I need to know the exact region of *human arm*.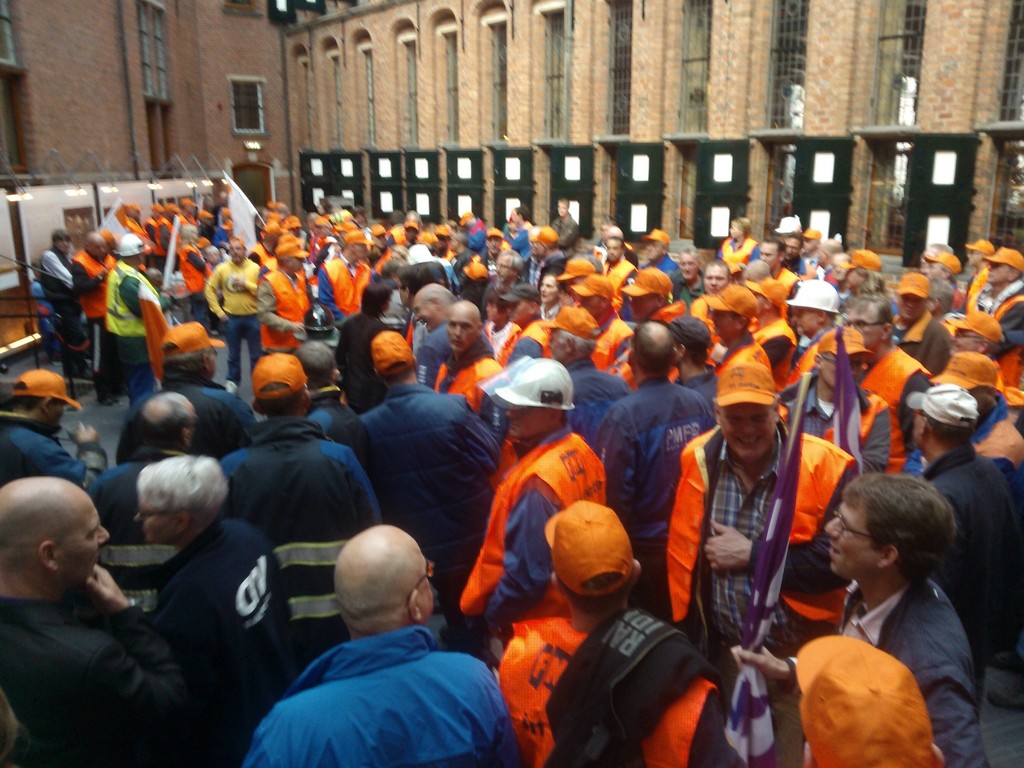
Region: select_region(52, 256, 74, 298).
